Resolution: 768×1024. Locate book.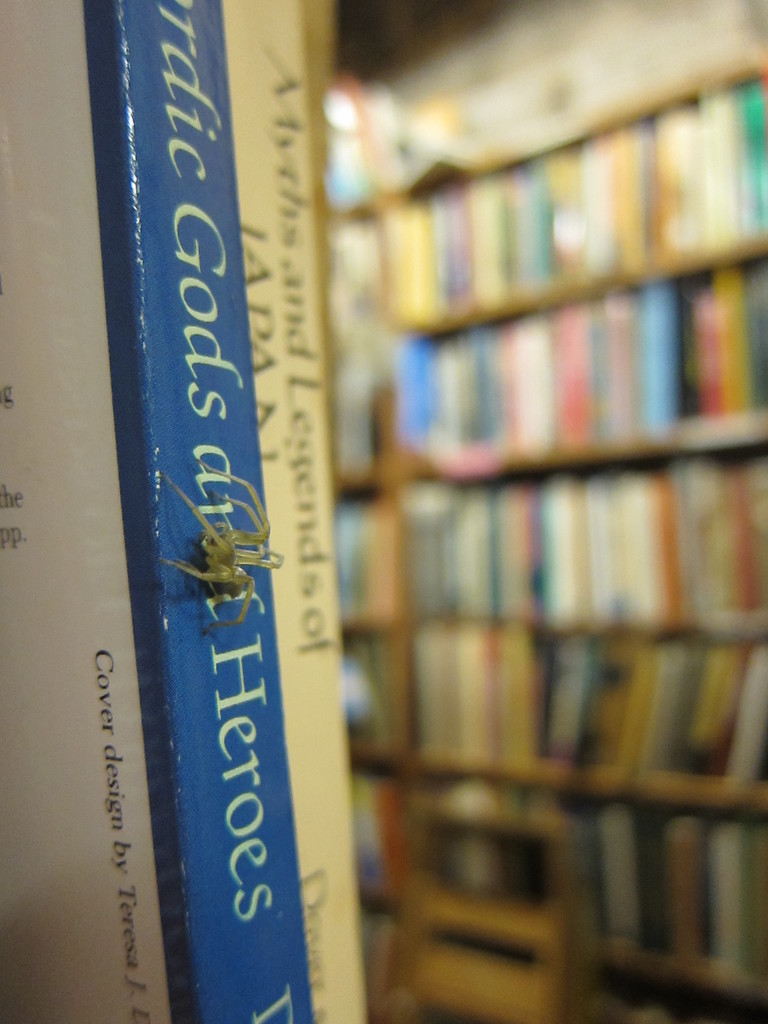
0/0/179/1023.
